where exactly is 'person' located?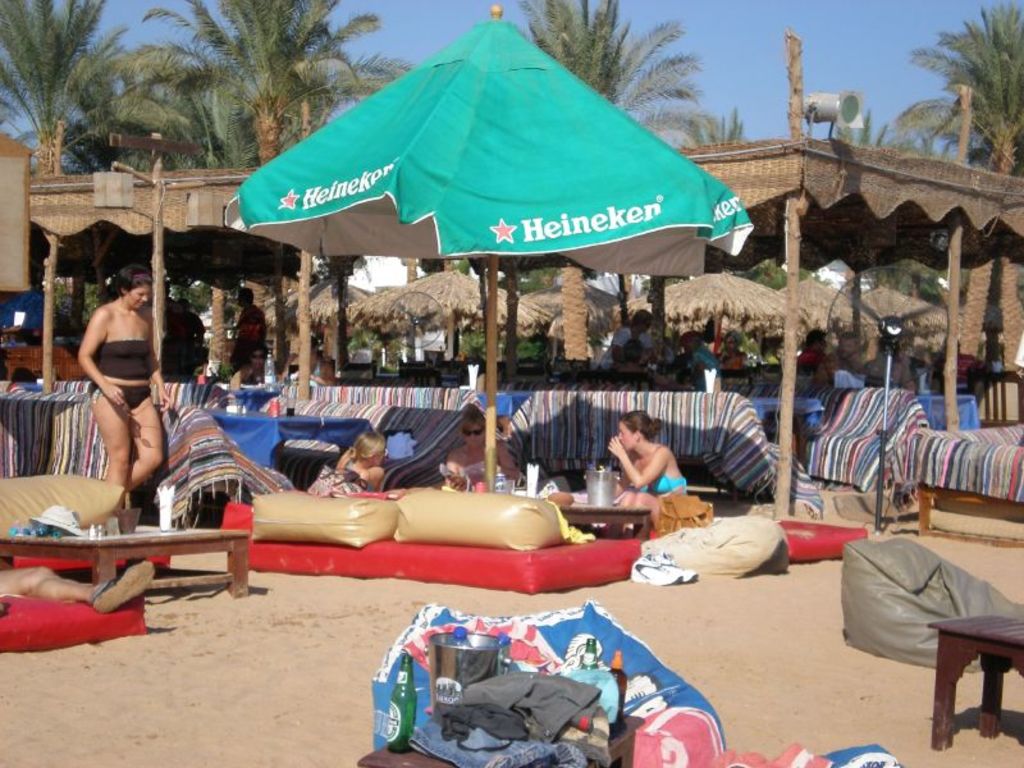
Its bounding box is pyautogui.locateOnScreen(716, 324, 745, 369).
